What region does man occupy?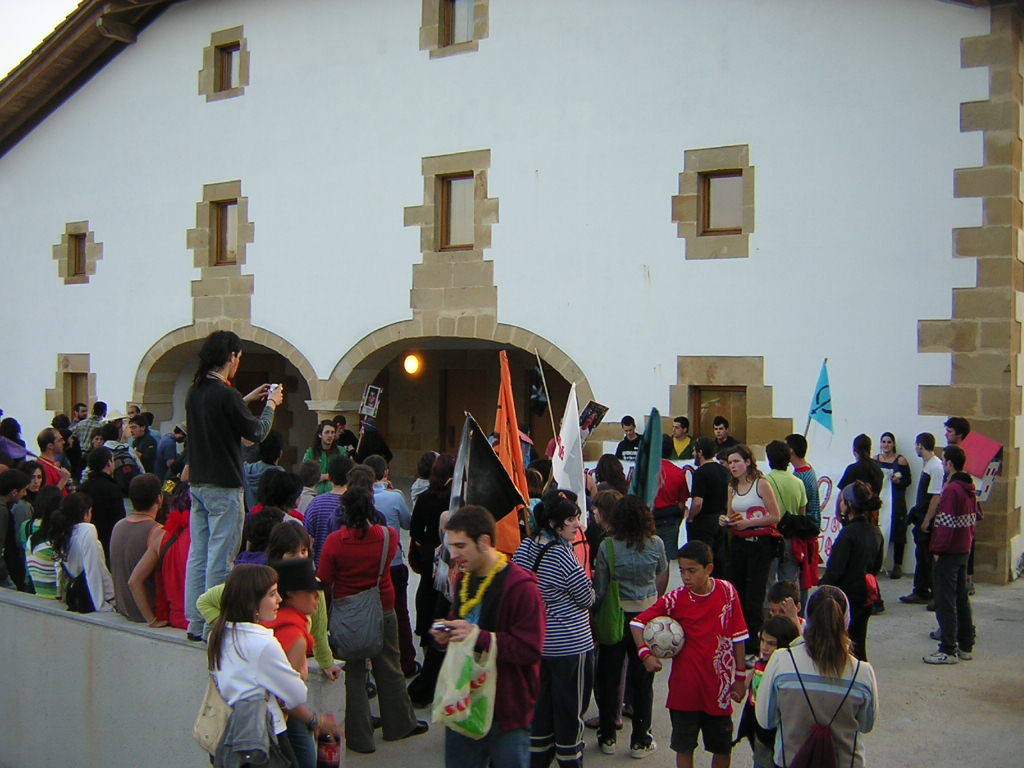
bbox=[660, 417, 698, 455].
